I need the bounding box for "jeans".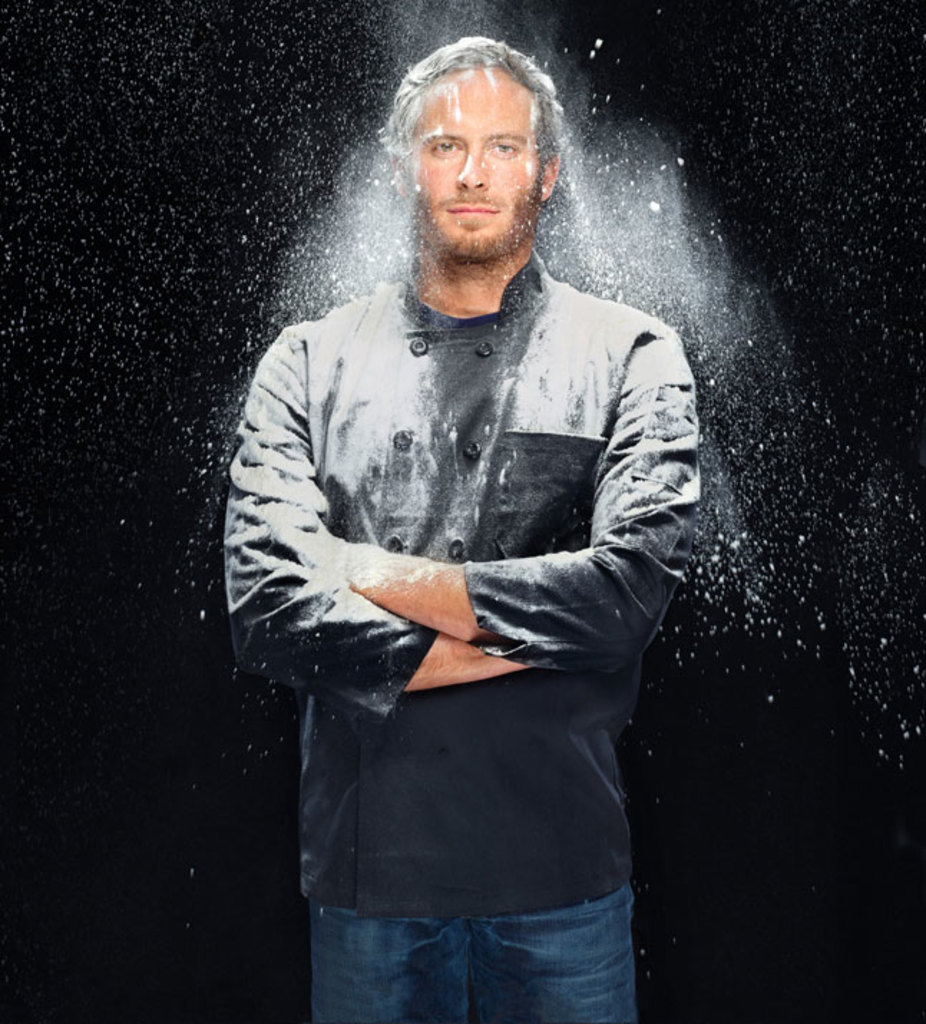
Here it is: [307, 909, 652, 1021].
